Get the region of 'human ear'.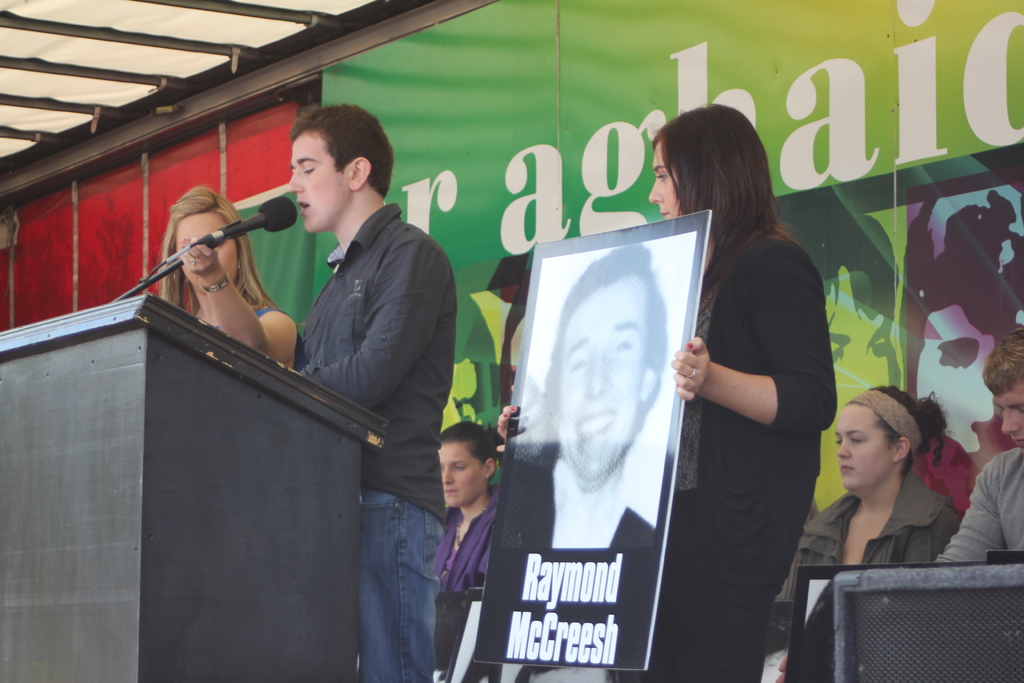
locate(637, 367, 657, 404).
